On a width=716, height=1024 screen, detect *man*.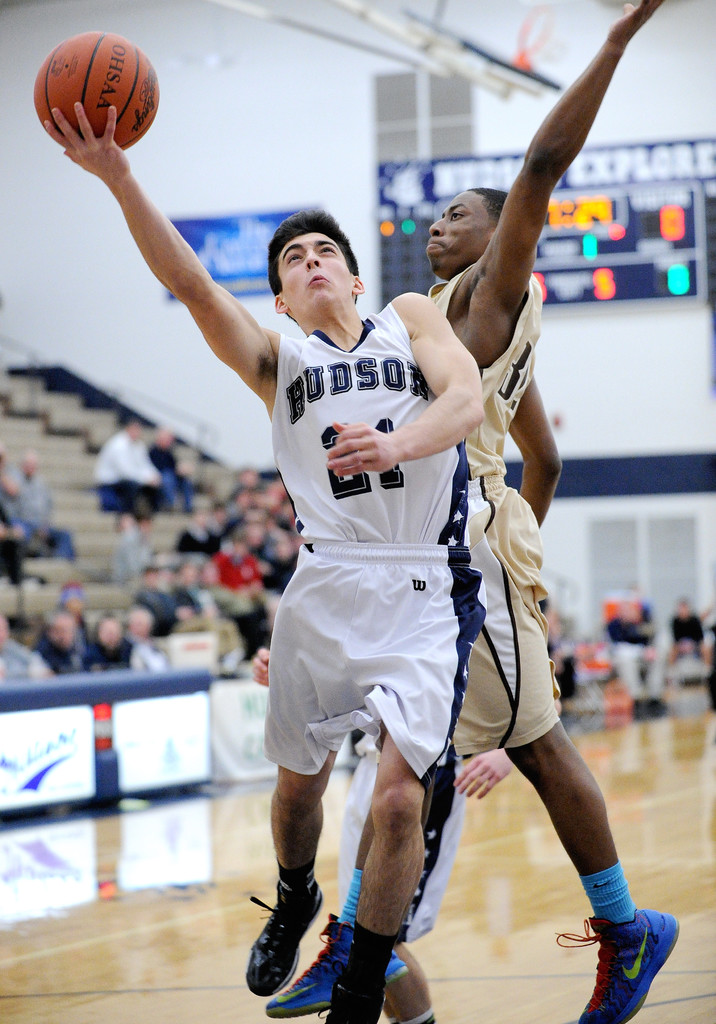
10,455,77,559.
